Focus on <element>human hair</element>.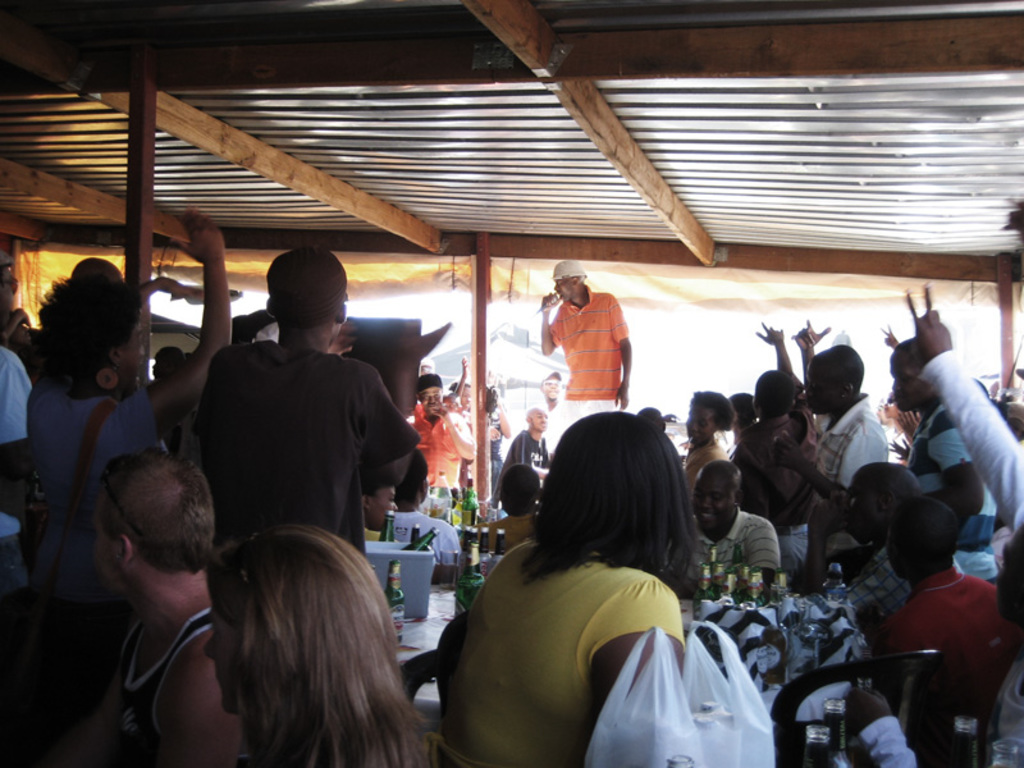
Focused at region(751, 364, 794, 417).
